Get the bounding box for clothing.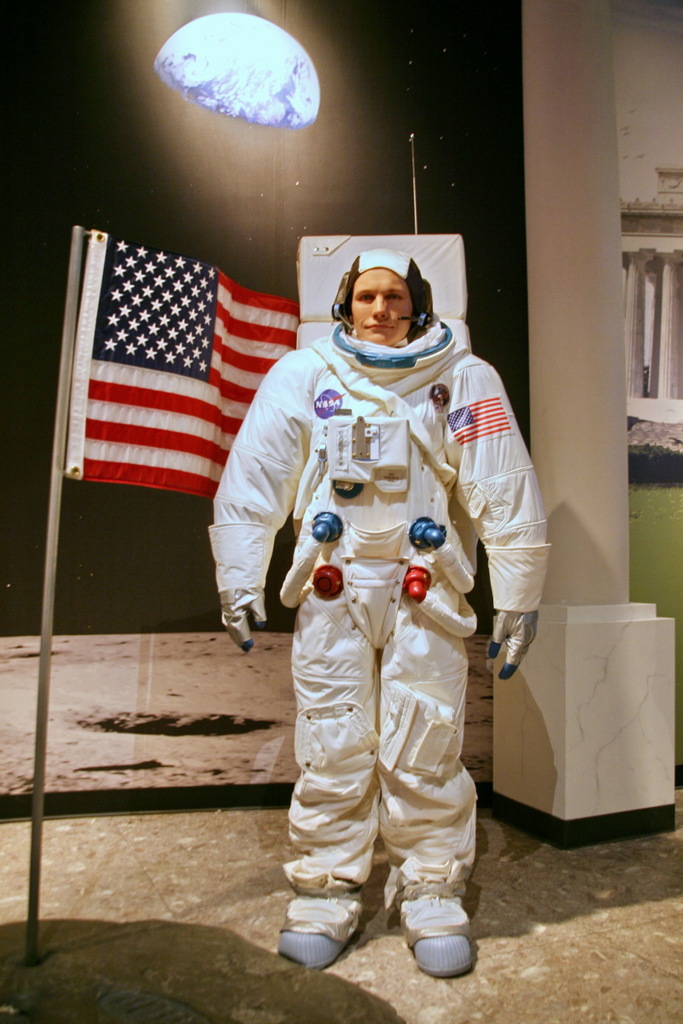
box(244, 266, 540, 927).
